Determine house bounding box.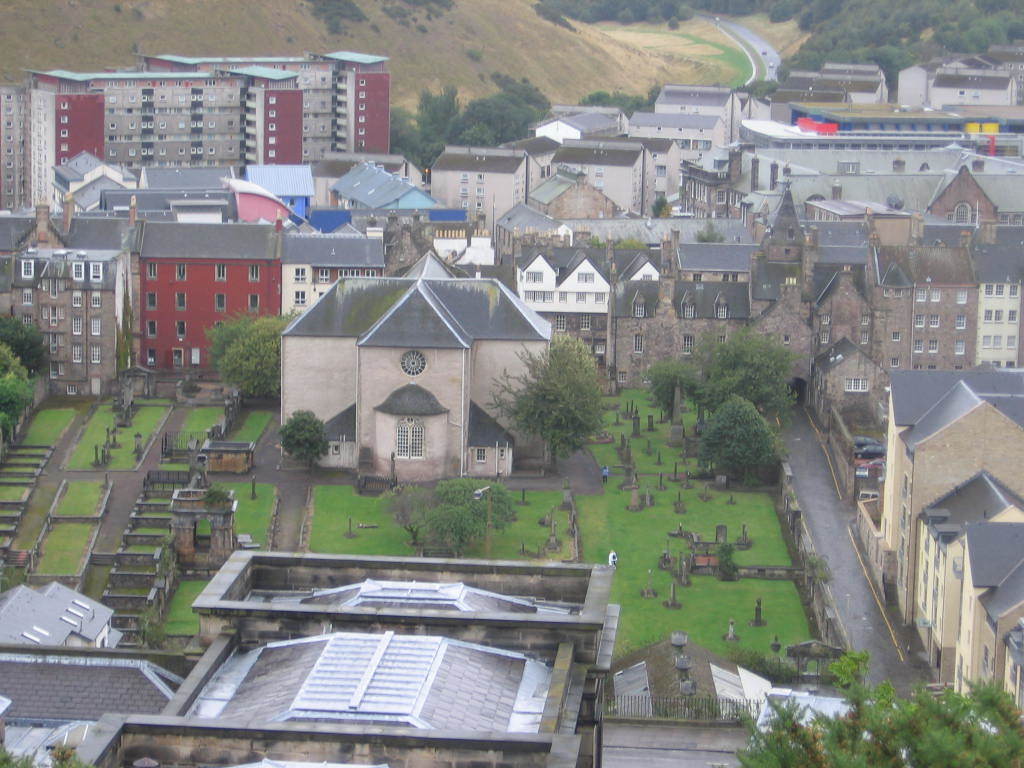
Determined: BBox(927, 165, 1005, 236).
